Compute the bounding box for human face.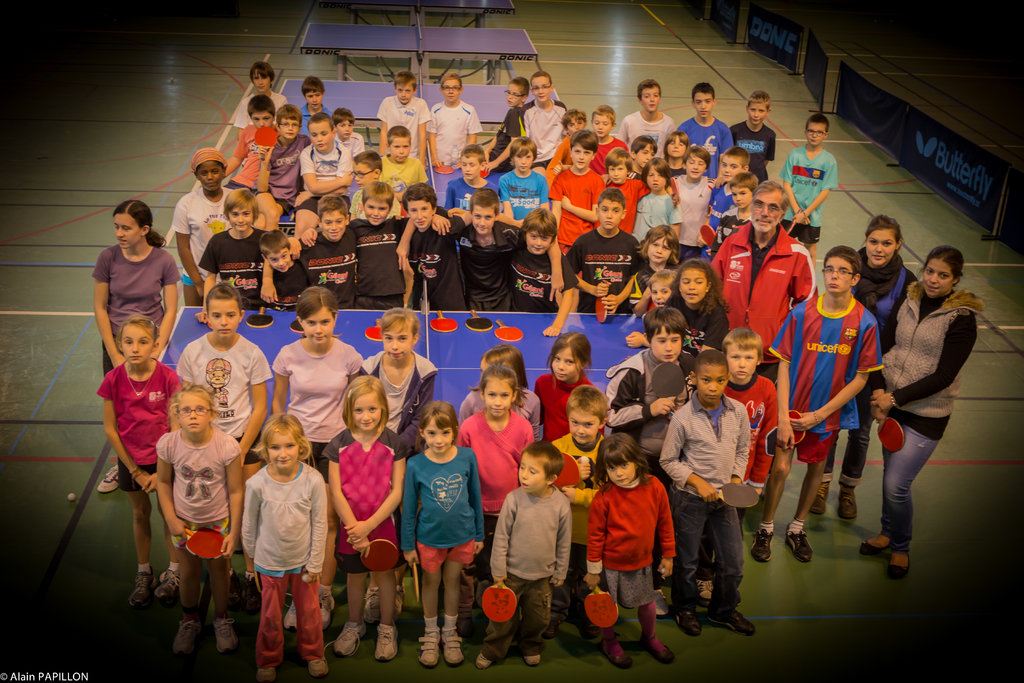
{"left": 750, "top": 188, "right": 794, "bottom": 230}.
